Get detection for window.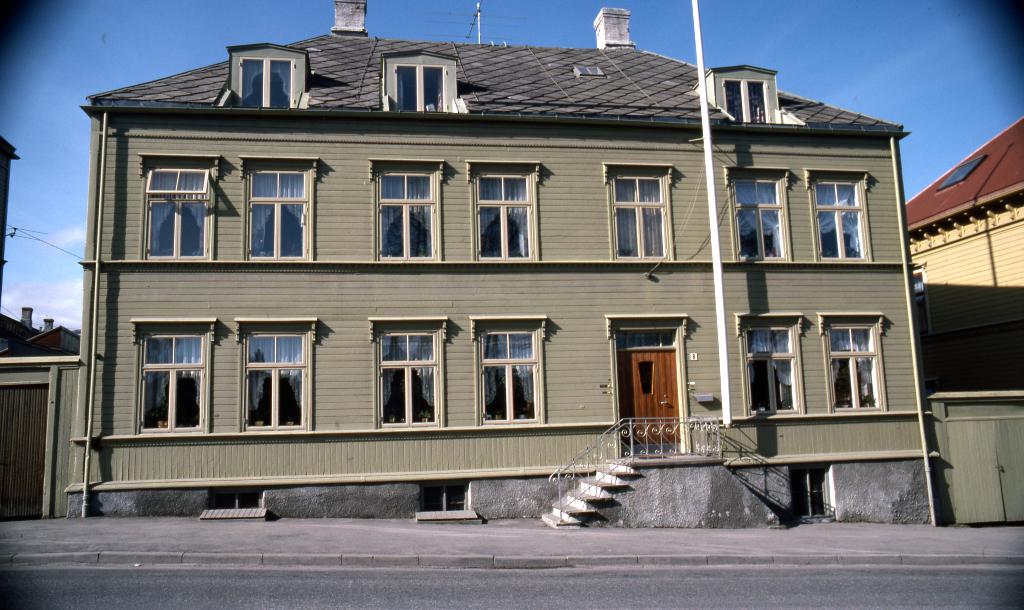
Detection: (x1=129, y1=322, x2=218, y2=432).
